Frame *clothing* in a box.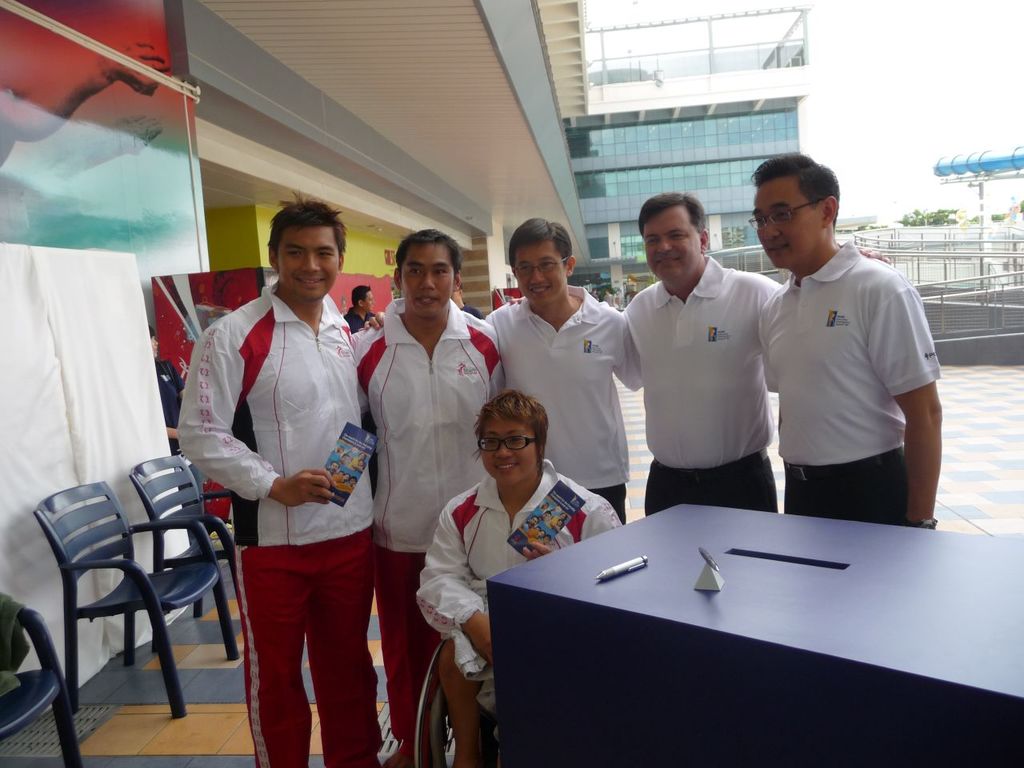
{"left": 340, "top": 306, "right": 508, "bottom": 762}.
